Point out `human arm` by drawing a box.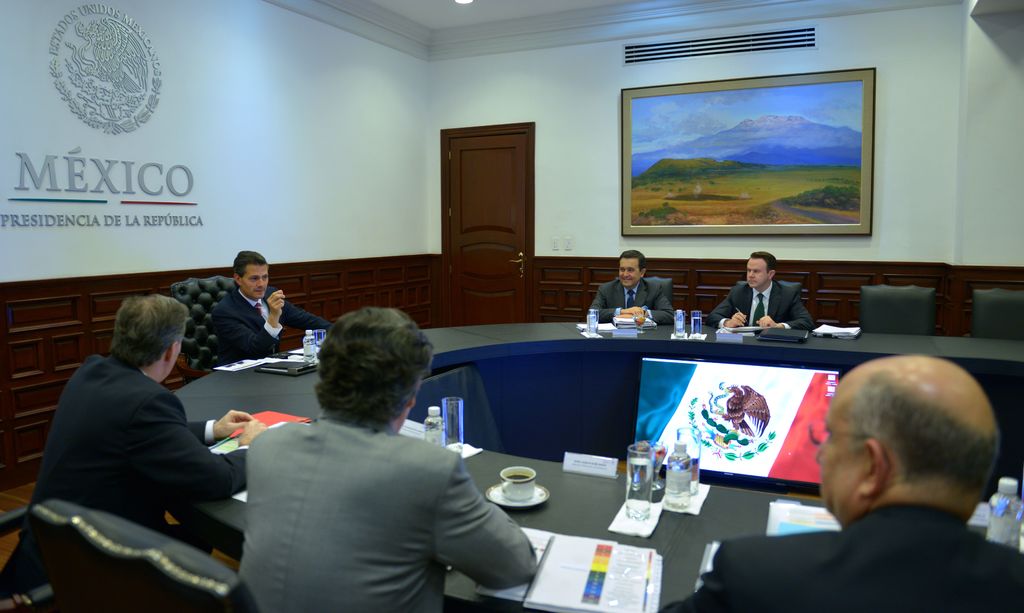
left=662, top=549, right=746, bottom=612.
